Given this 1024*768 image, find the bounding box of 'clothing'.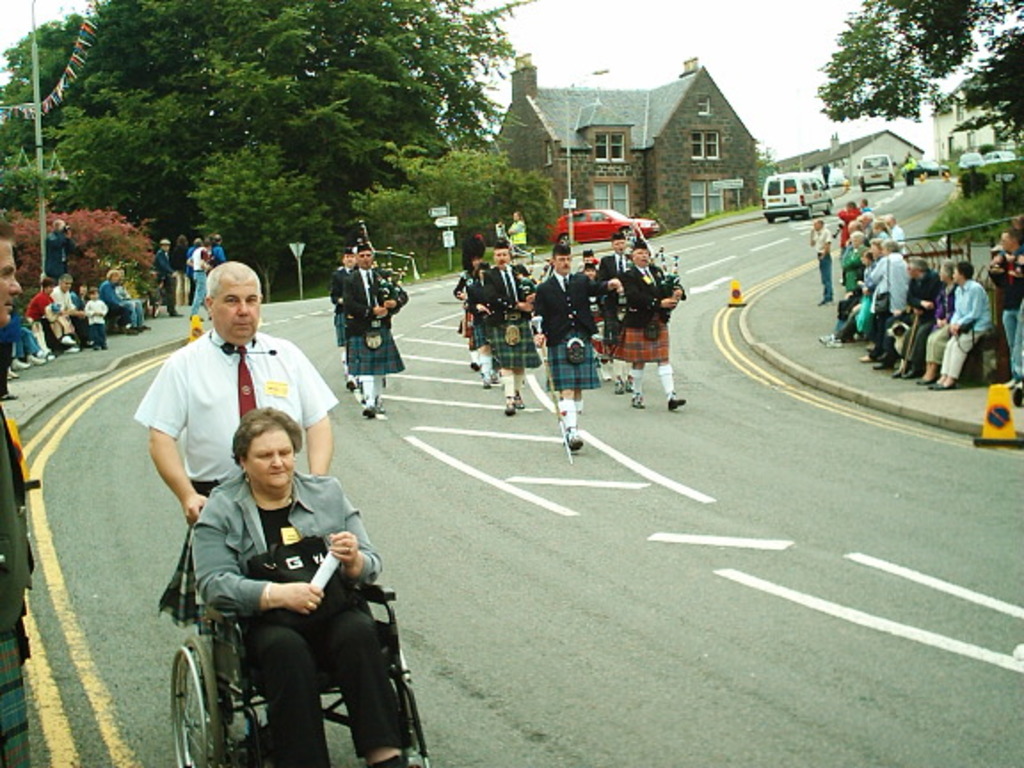
bbox=(569, 256, 599, 336).
